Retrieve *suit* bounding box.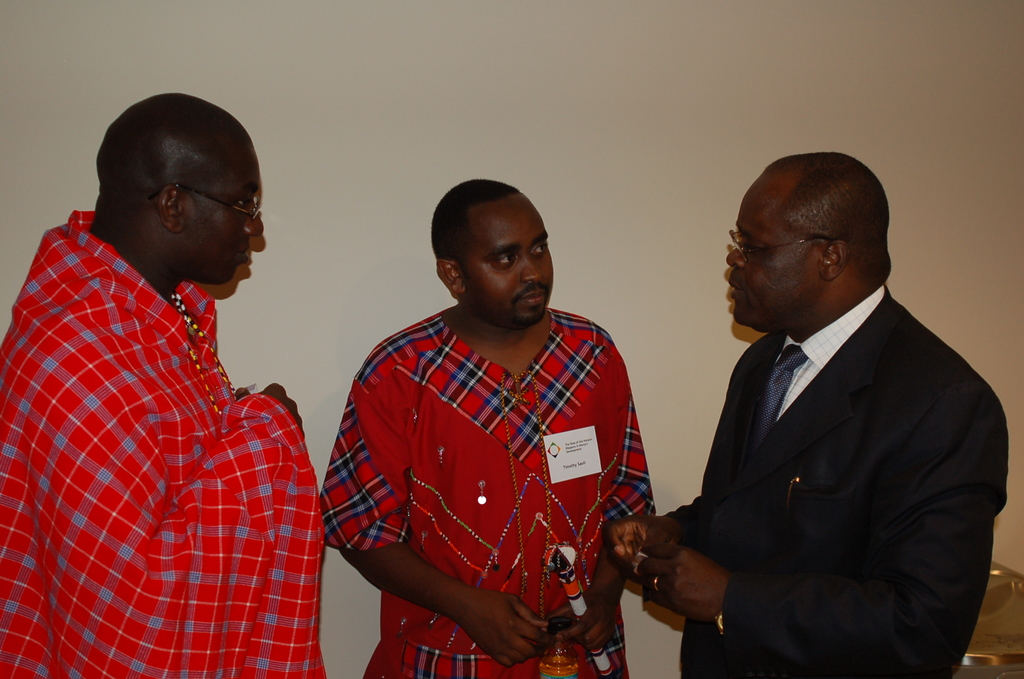
Bounding box: box=[626, 203, 1016, 675].
